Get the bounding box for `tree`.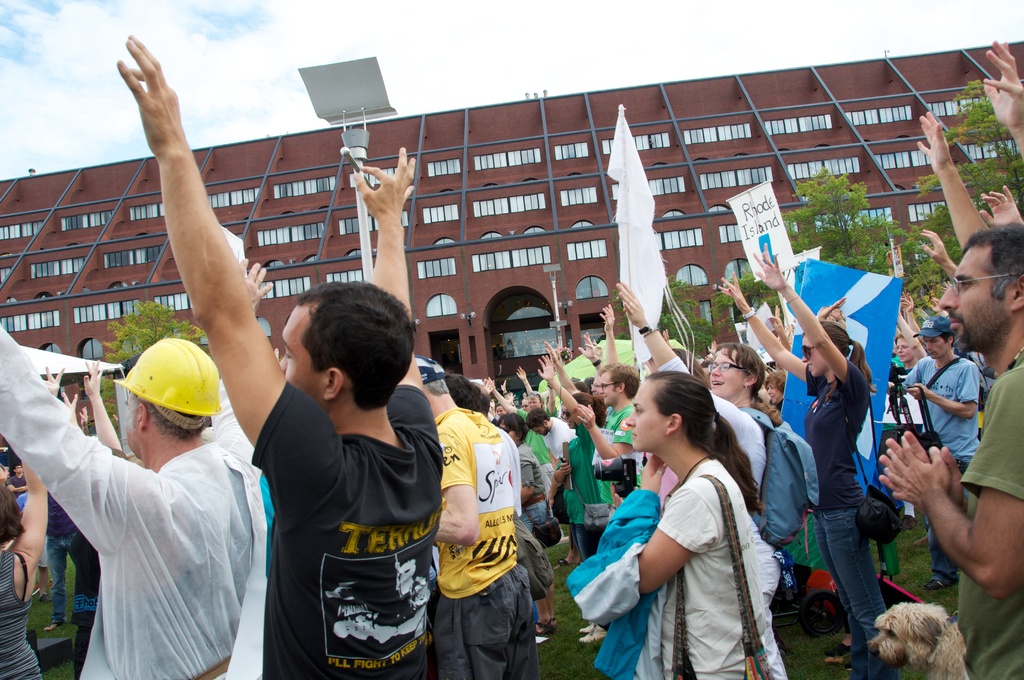
[left=791, top=174, right=899, bottom=282].
